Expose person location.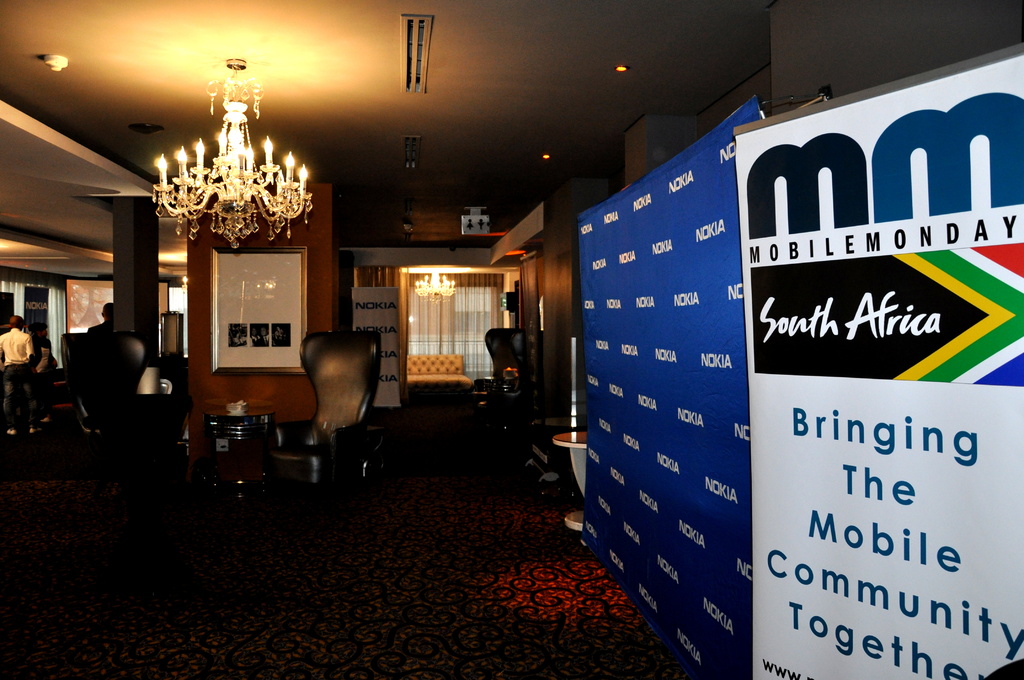
Exposed at rect(82, 306, 125, 411).
